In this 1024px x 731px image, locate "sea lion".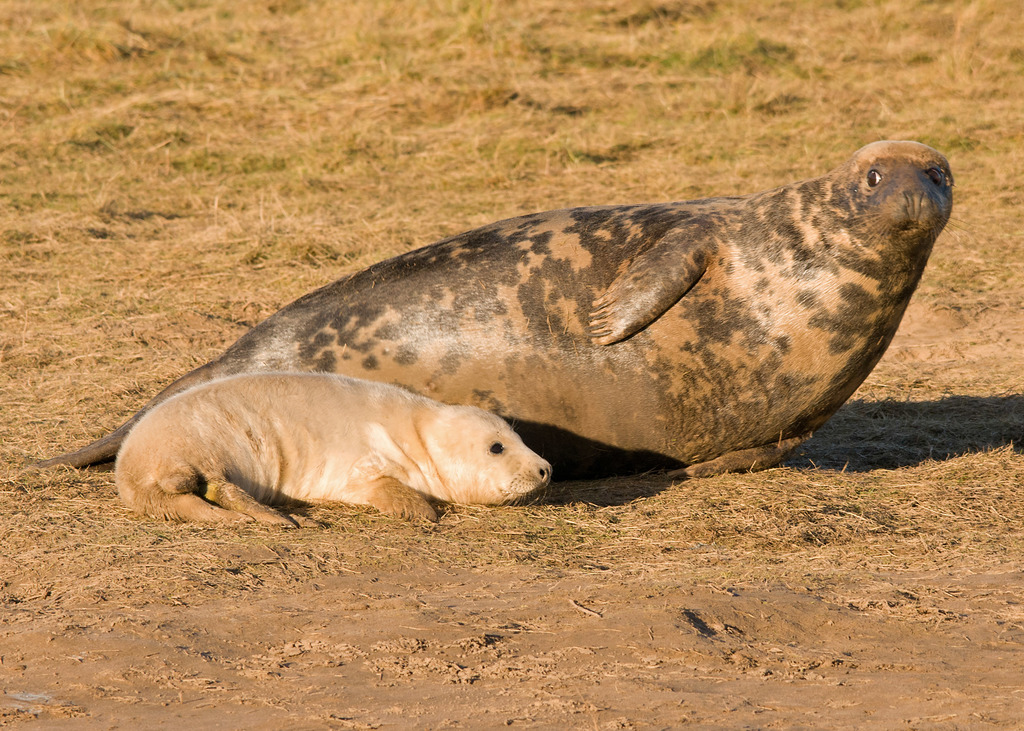
Bounding box: [18, 139, 953, 473].
